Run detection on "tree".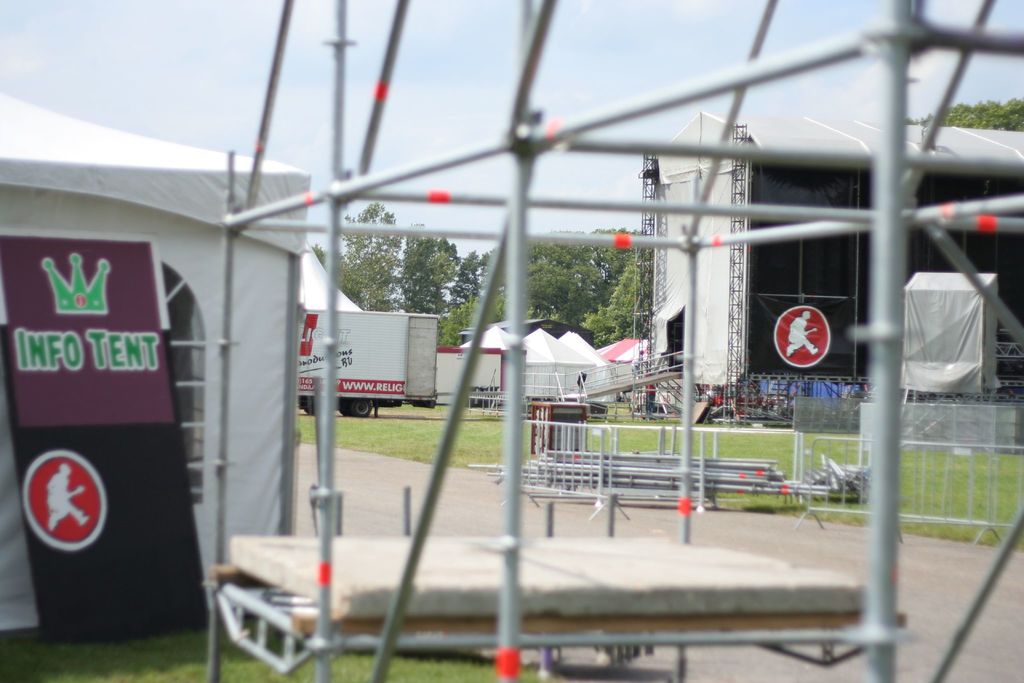
Result: [905, 95, 1023, 127].
